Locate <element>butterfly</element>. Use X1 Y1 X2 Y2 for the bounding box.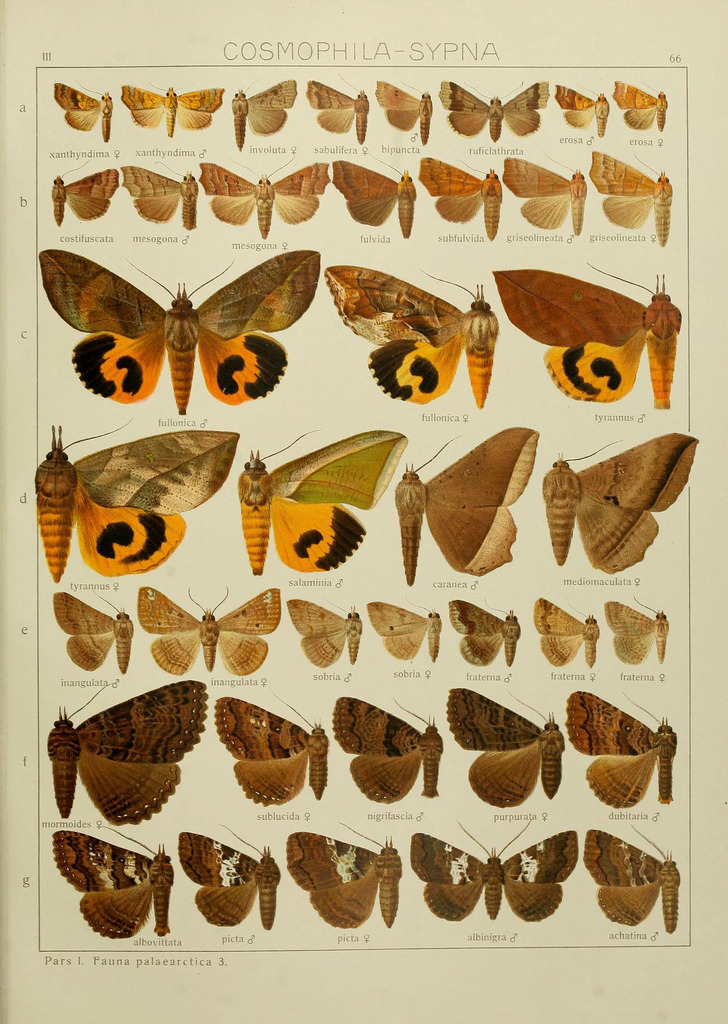
587 147 675 245.
